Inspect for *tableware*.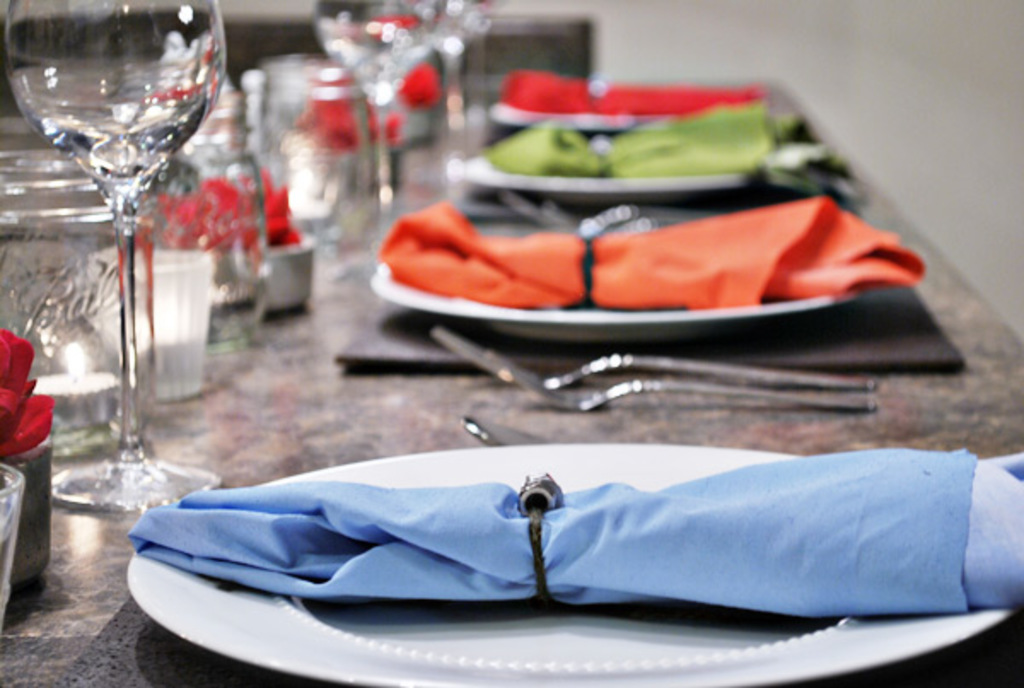
Inspection: bbox(370, 229, 867, 338).
